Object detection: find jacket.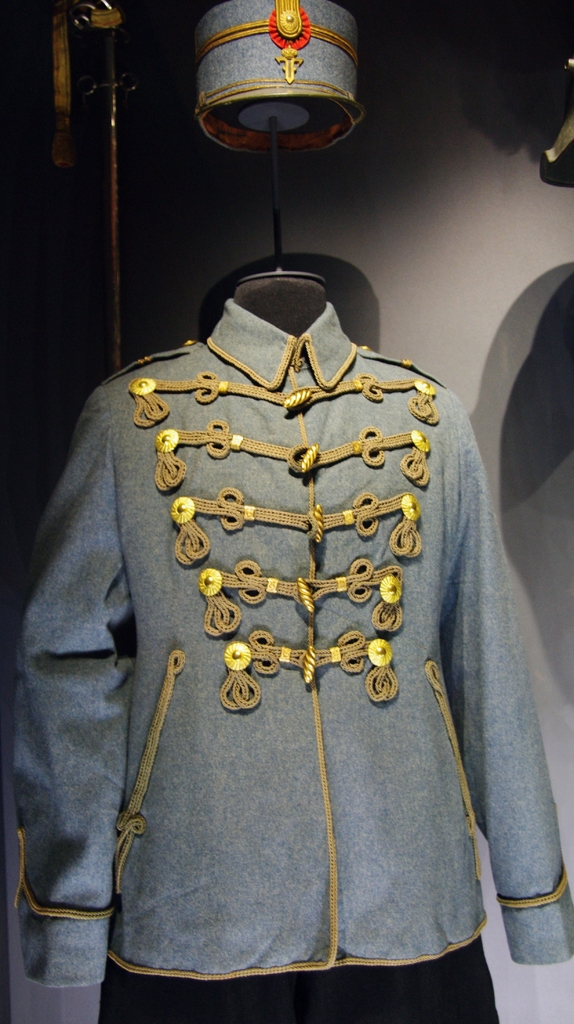
{"left": 12, "top": 293, "right": 573, "bottom": 981}.
